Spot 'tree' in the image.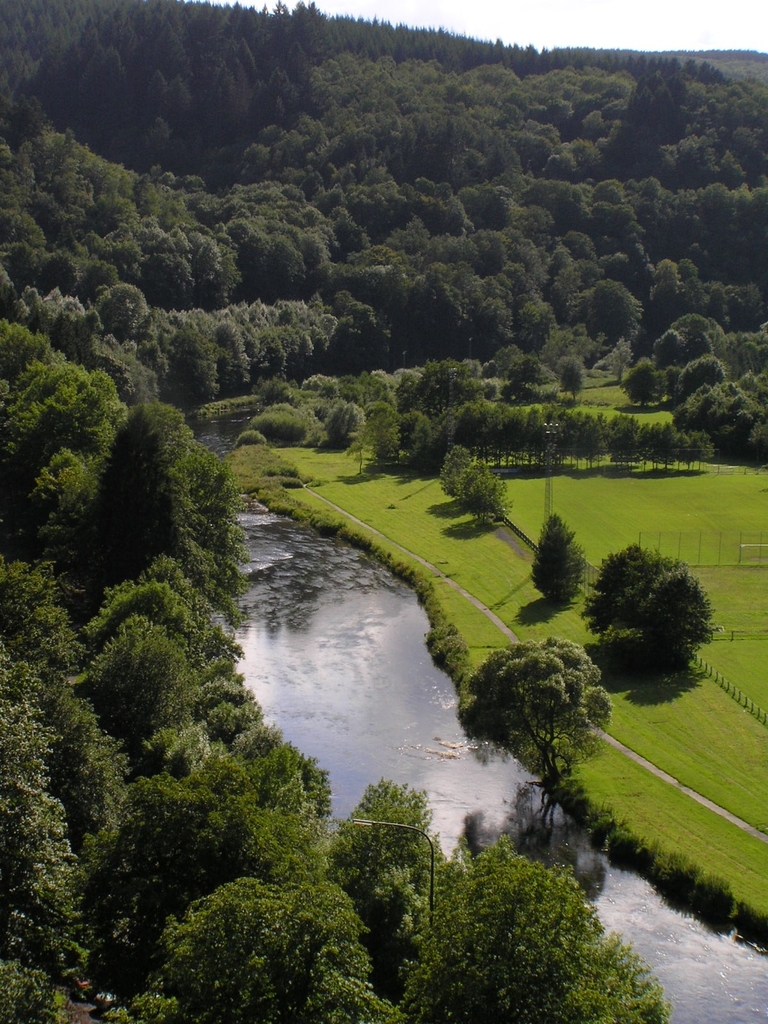
'tree' found at bbox=[525, 509, 586, 609].
